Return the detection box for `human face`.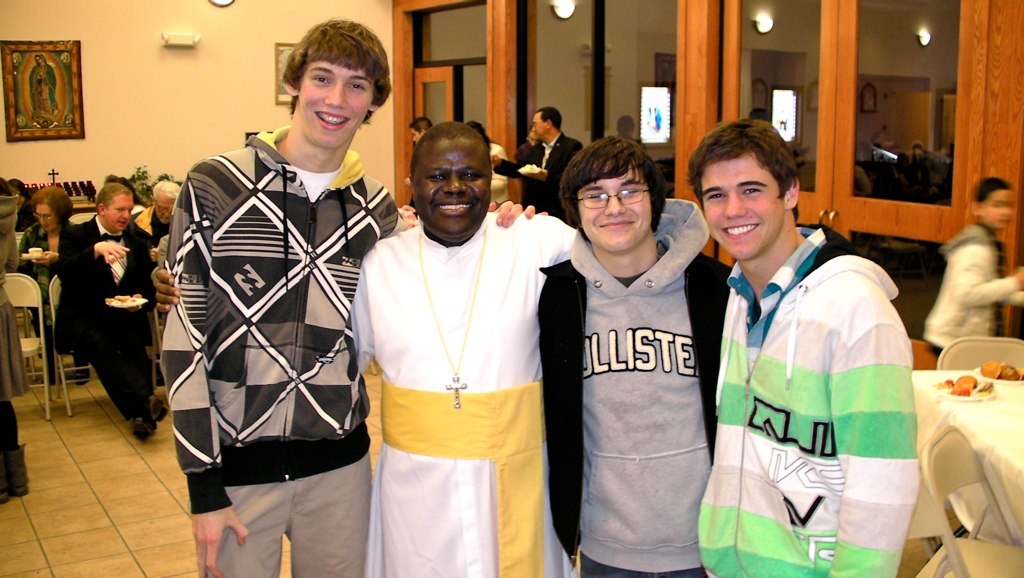
BBox(36, 200, 57, 232).
